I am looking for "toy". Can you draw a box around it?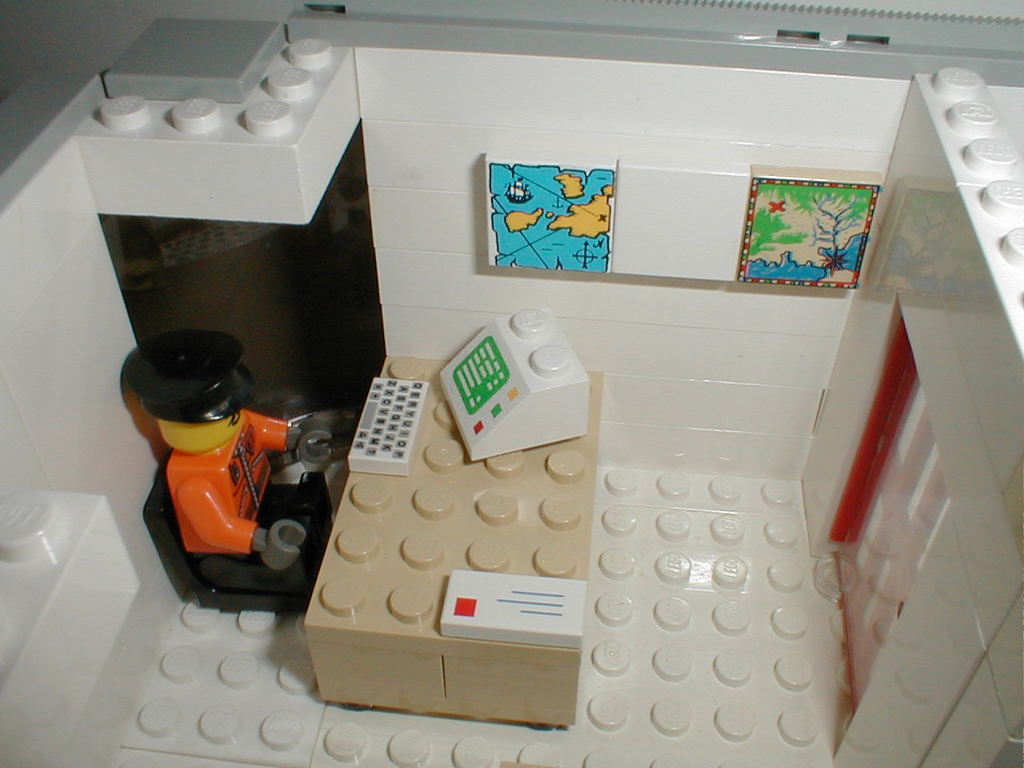
Sure, the bounding box is [118, 327, 330, 632].
